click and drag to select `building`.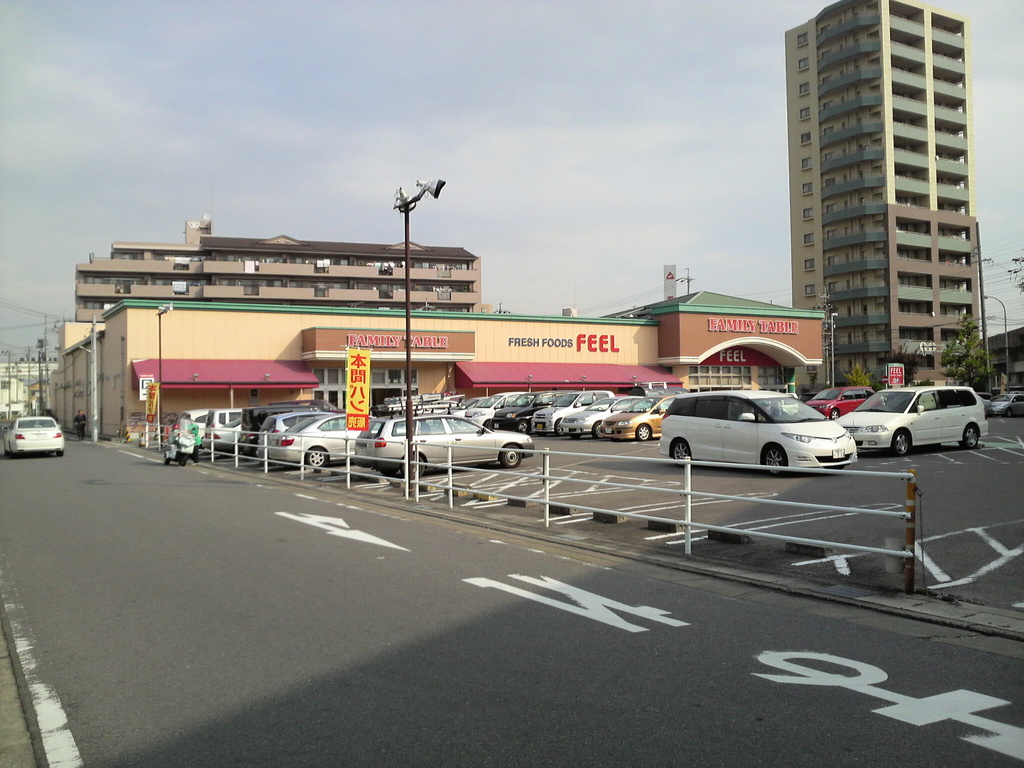
Selection: <region>784, 0, 976, 386</region>.
